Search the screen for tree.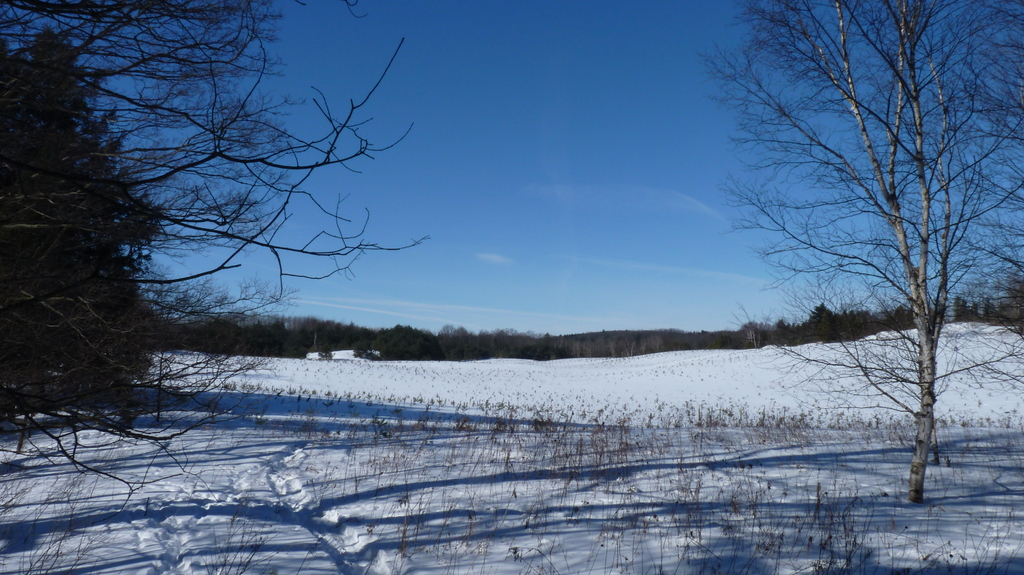
Found at 489:331:506:358.
